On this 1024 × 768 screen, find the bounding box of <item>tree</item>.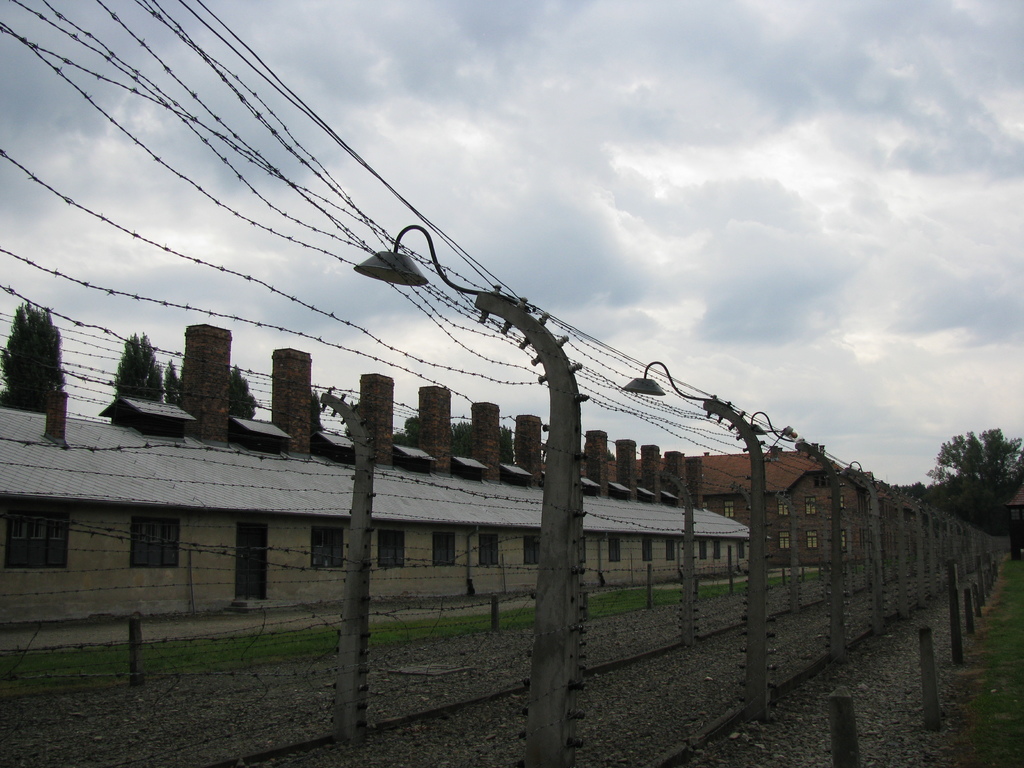
Bounding box: BBox(157, 353, 191, 420).
